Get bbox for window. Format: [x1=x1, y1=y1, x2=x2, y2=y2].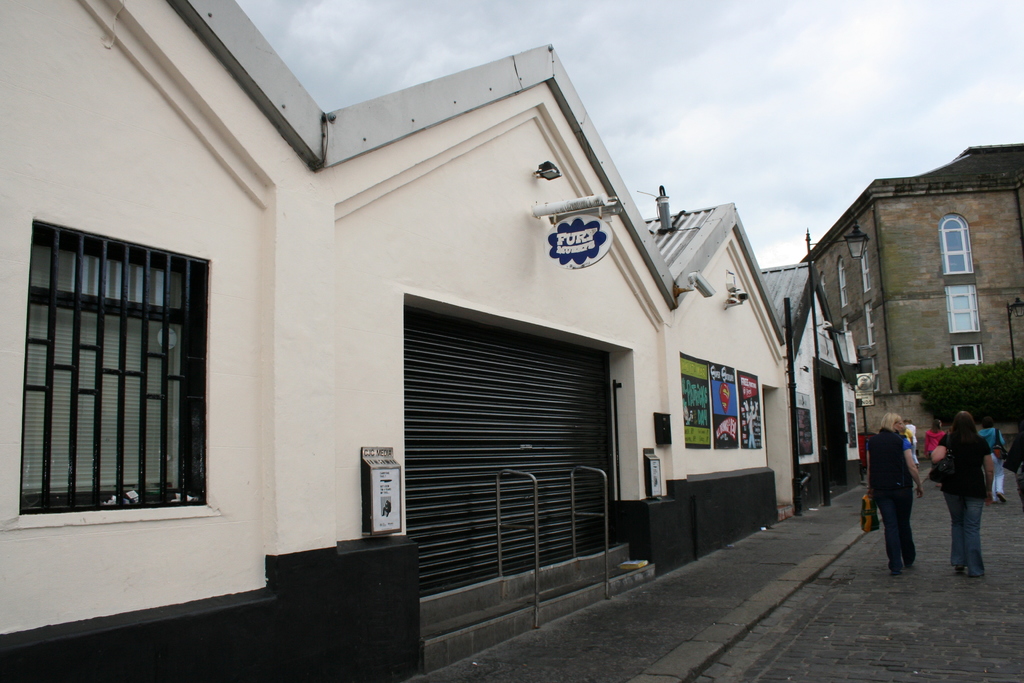
[x1=944, y1=338, x2=986, y2=379].
